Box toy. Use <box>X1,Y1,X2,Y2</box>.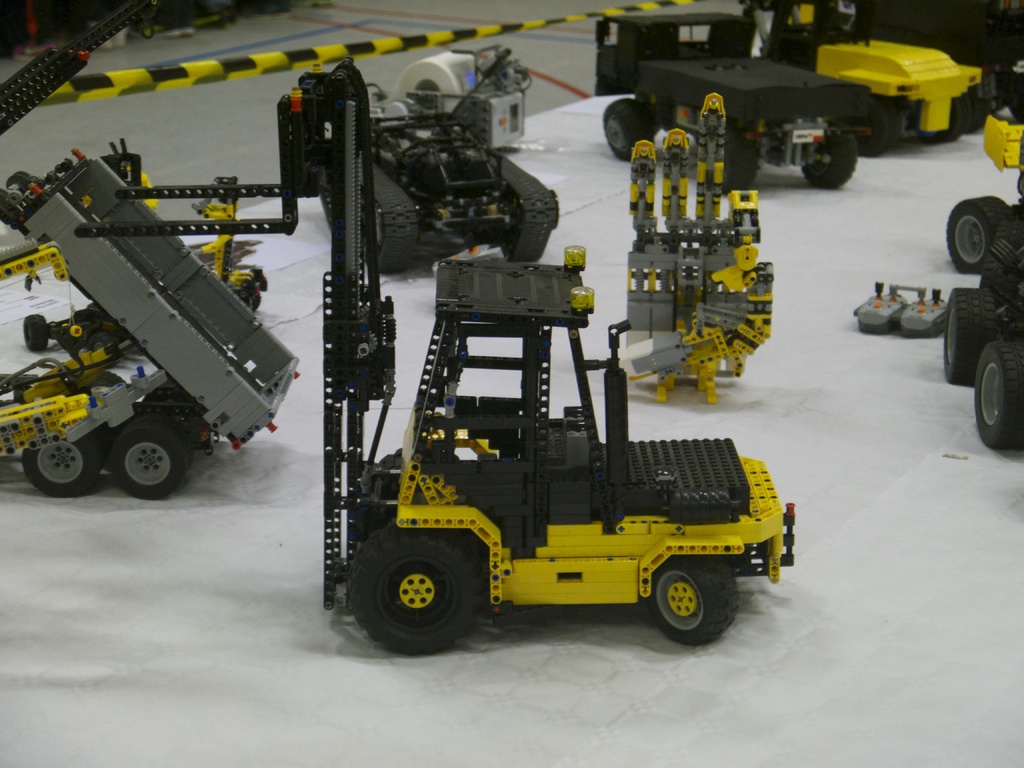
<box>623,98,771,392</box>.
